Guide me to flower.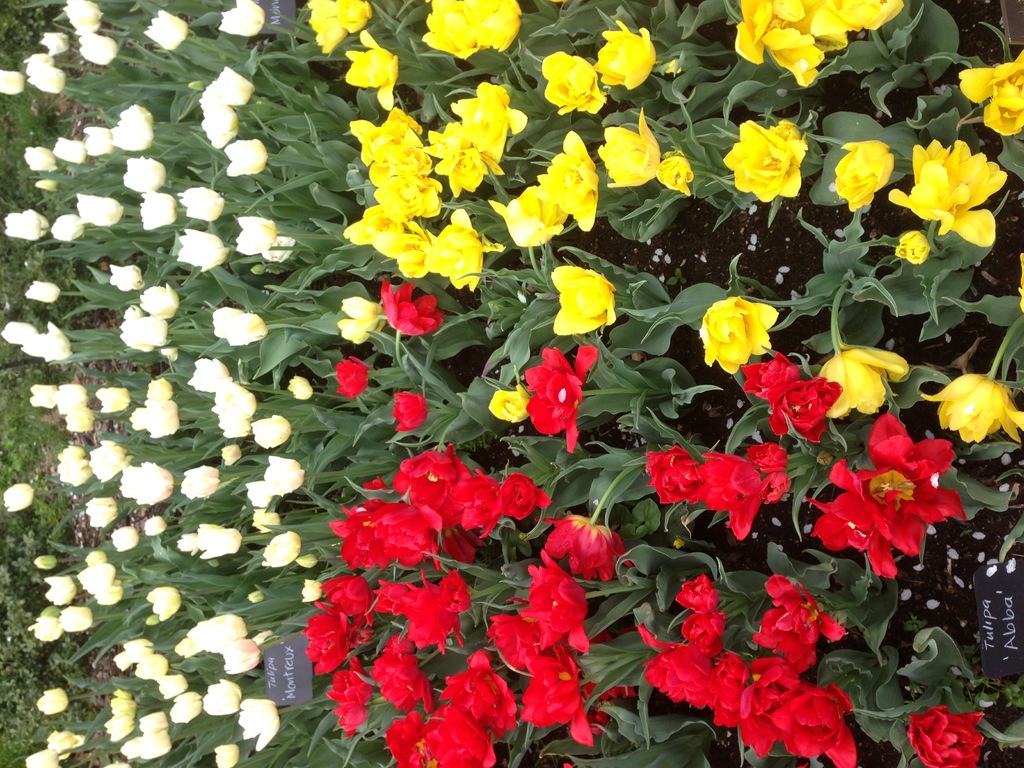
Guidance: 156,674,192,698.
